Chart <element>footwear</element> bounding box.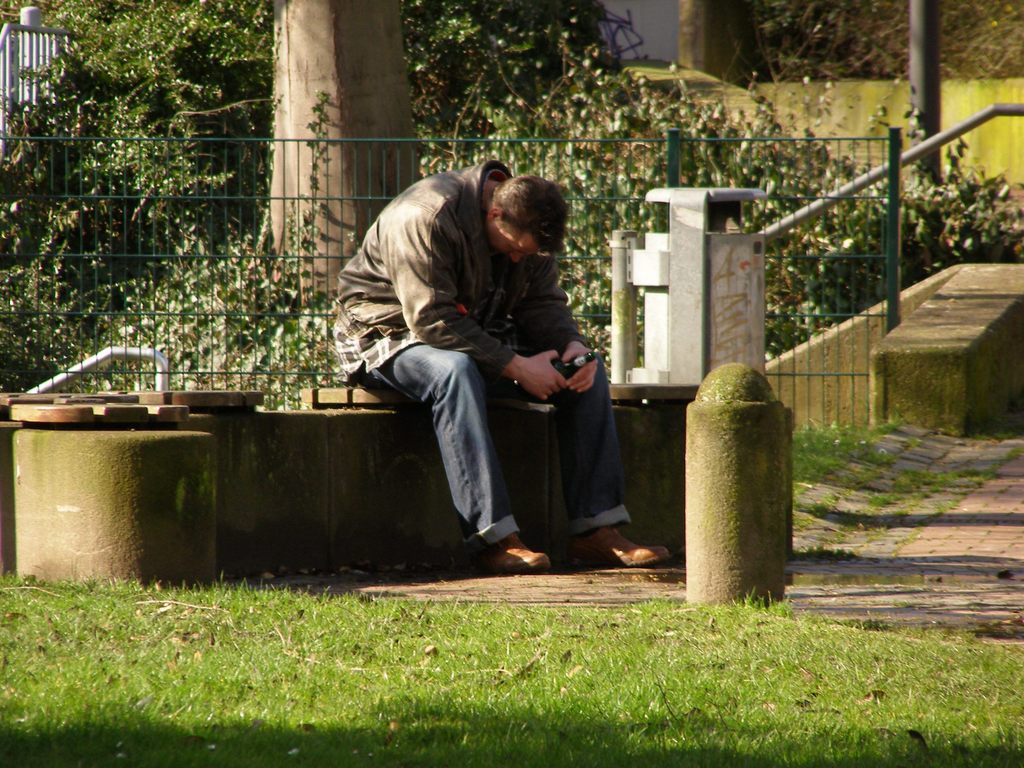
Charted: x1=465 y1=525 x2=553 y2=582.
